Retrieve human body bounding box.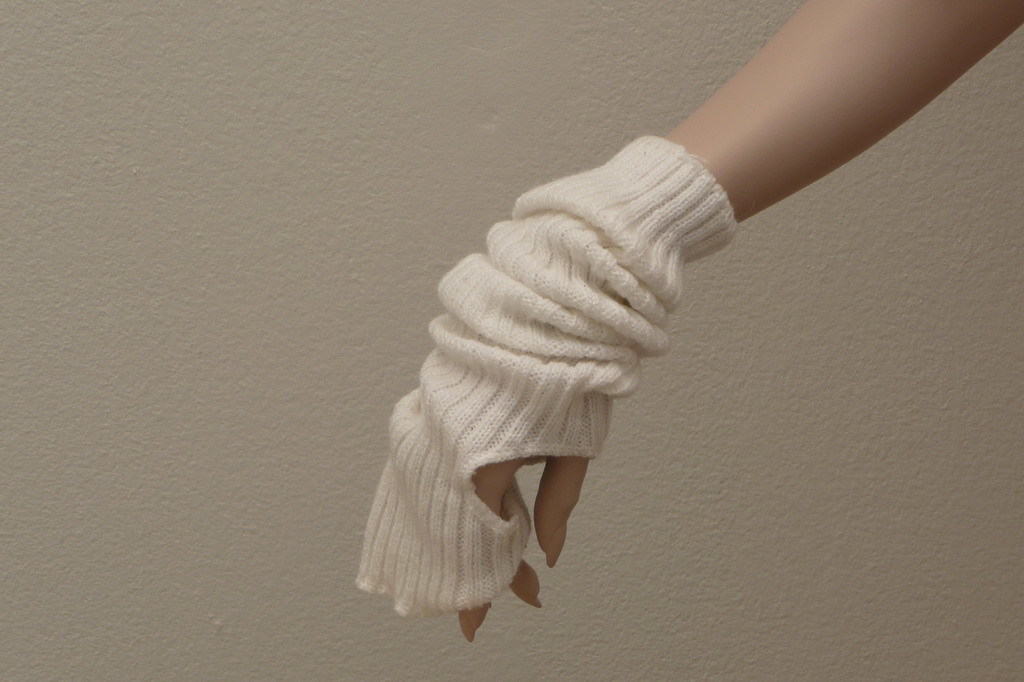
Bounding box: pyautogui.locateOnScreen(384, 0, 1023, 638).
